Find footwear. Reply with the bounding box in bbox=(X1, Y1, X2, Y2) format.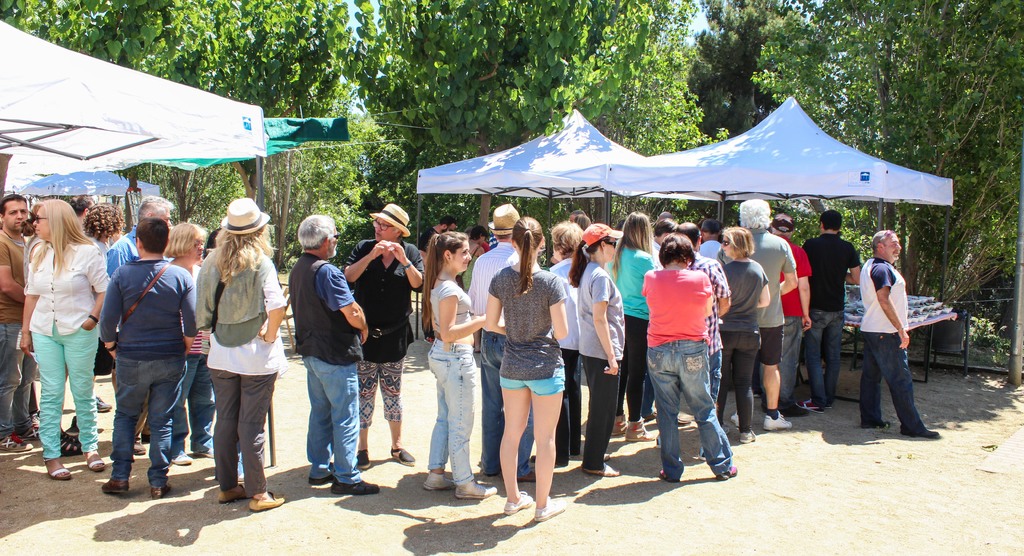
bbox=(806, 401, 827, 409).
